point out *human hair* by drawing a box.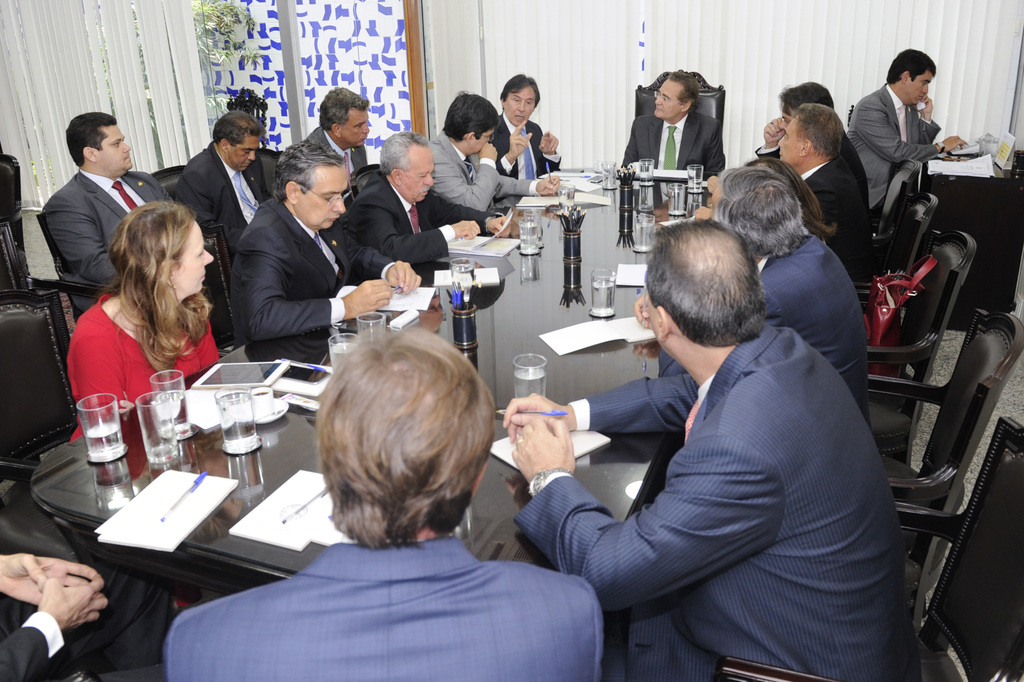
(744,153,839,246).
